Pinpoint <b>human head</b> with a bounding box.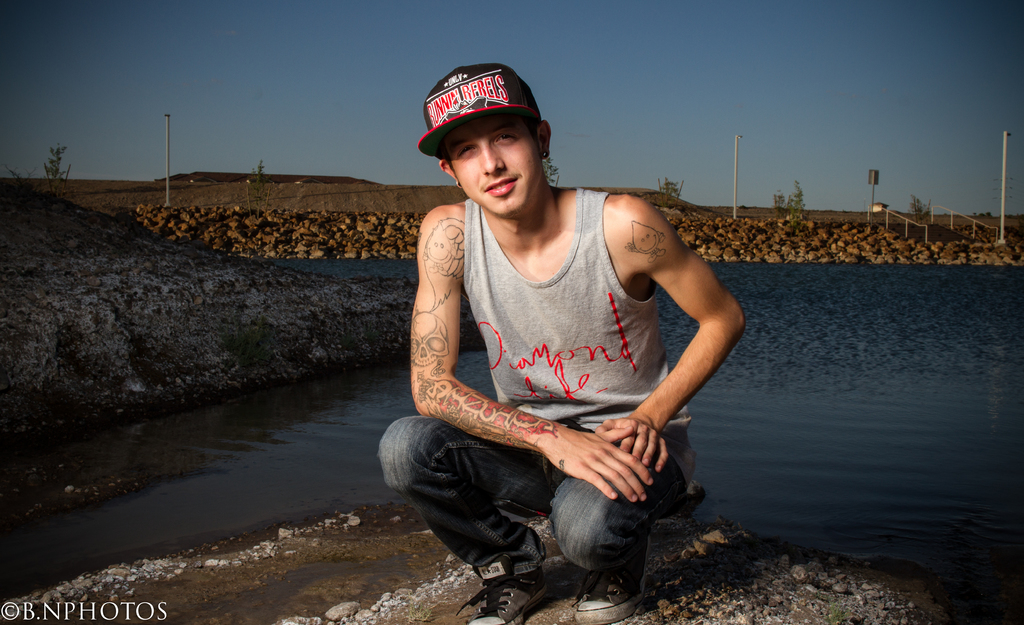
430,68,570,237.
